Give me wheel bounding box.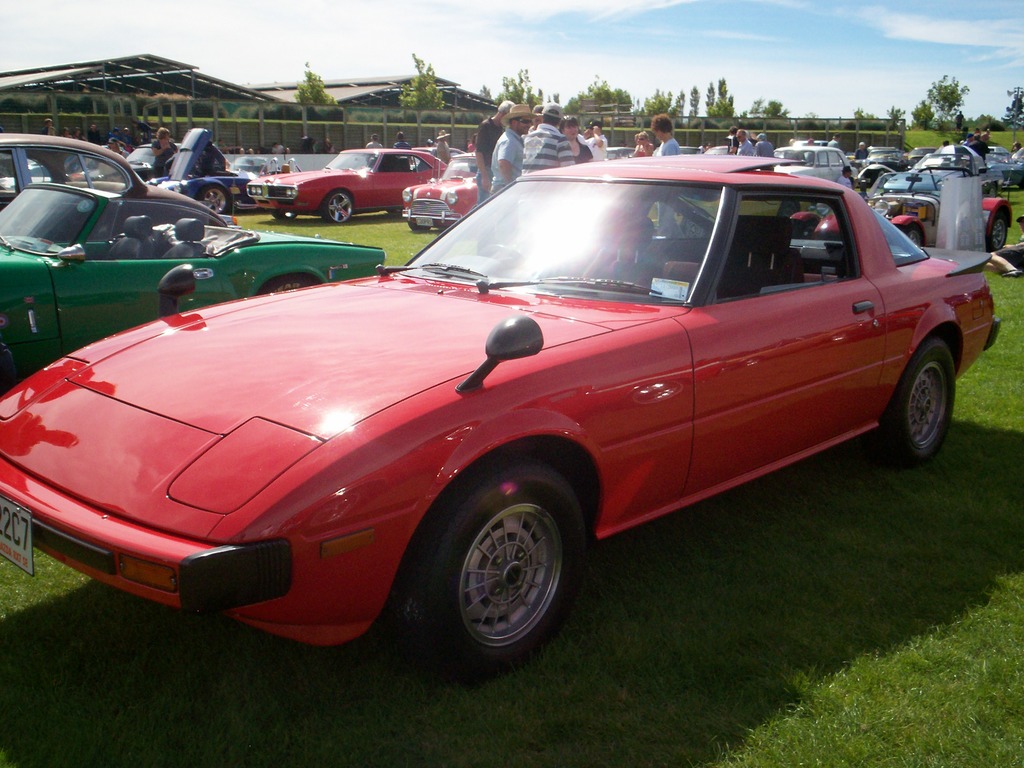
crop(478, 243, 526, 275).
